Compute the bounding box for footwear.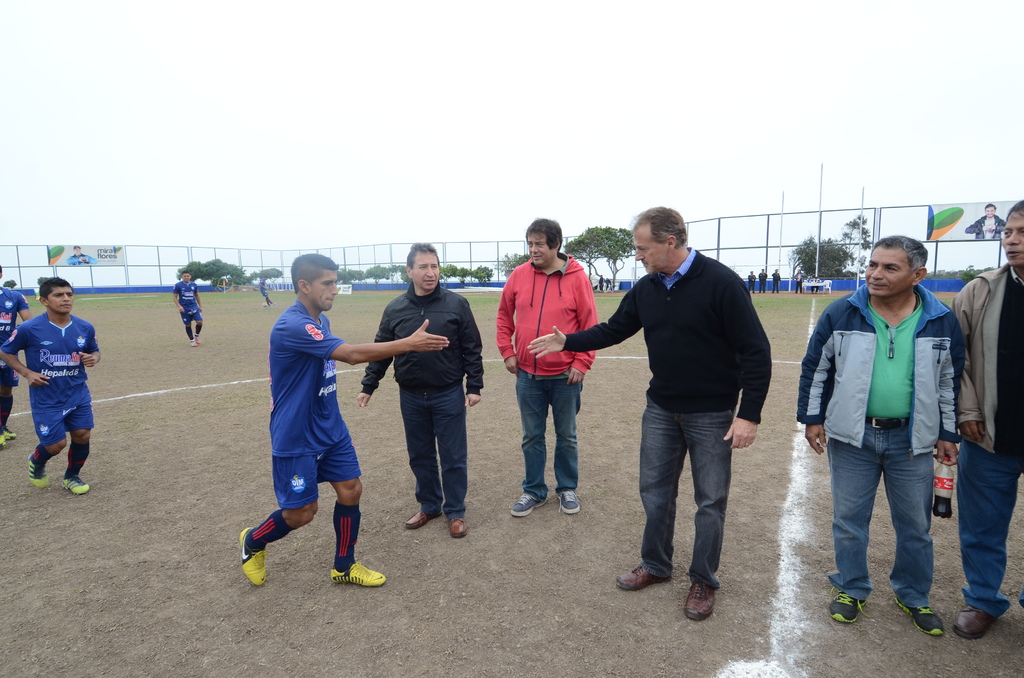
(955, 602, 998, 641).
